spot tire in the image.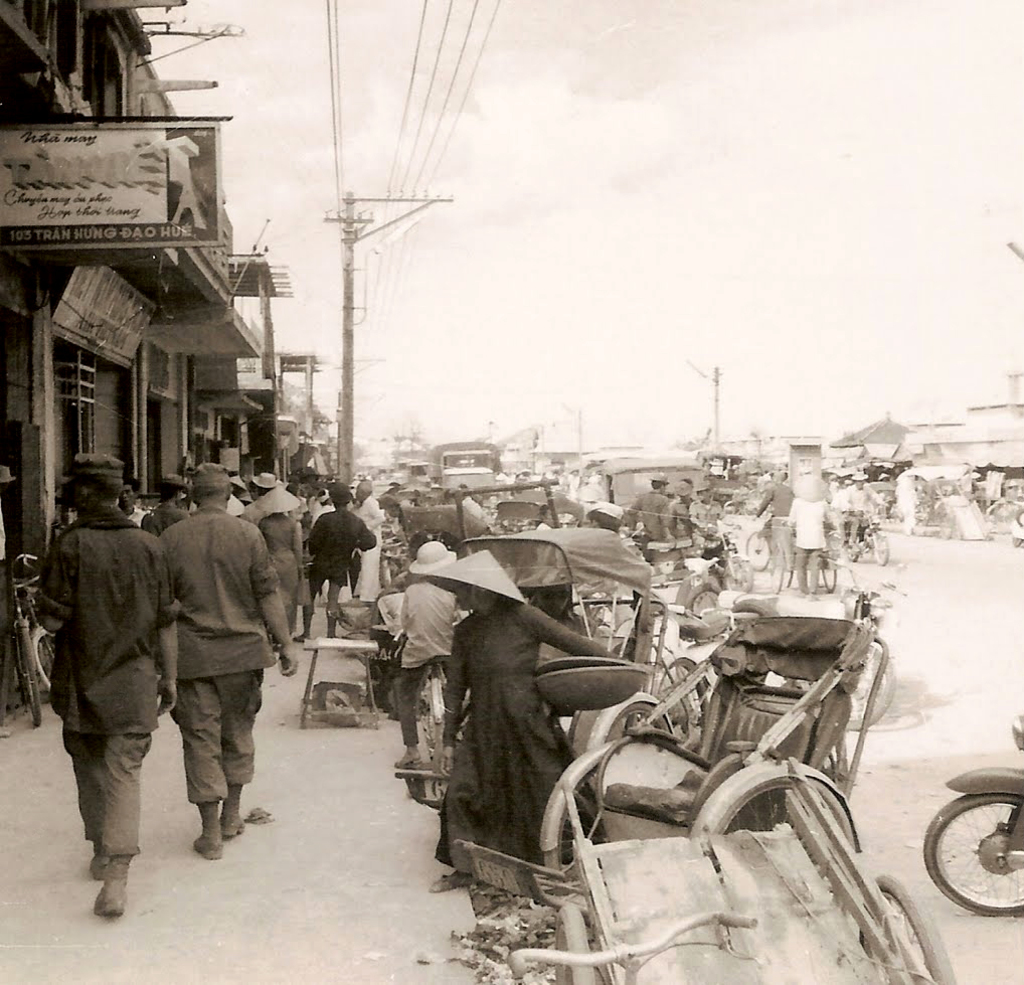
tire found at 538,746,616,876.
